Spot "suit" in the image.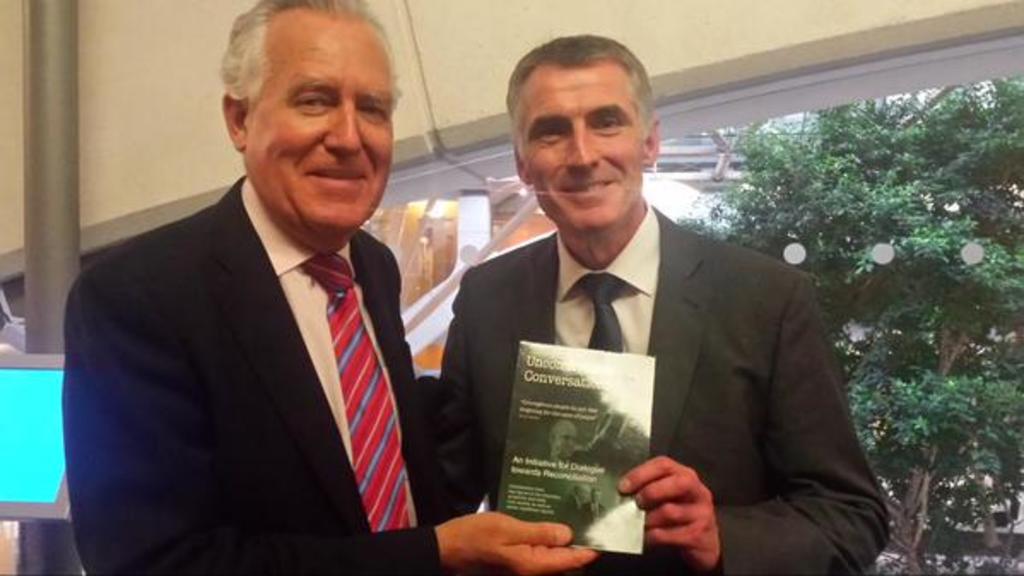
"suit" found at 433,123,879,557.
